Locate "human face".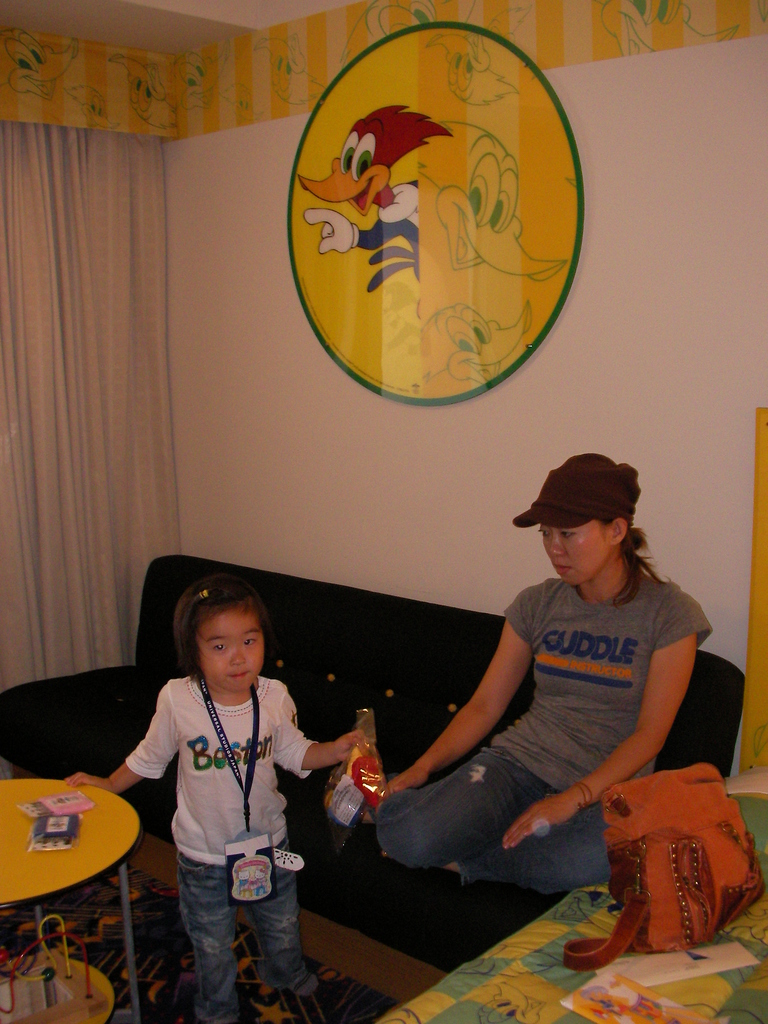
Bounding box: l=195, t=605, r=268, b=691.
